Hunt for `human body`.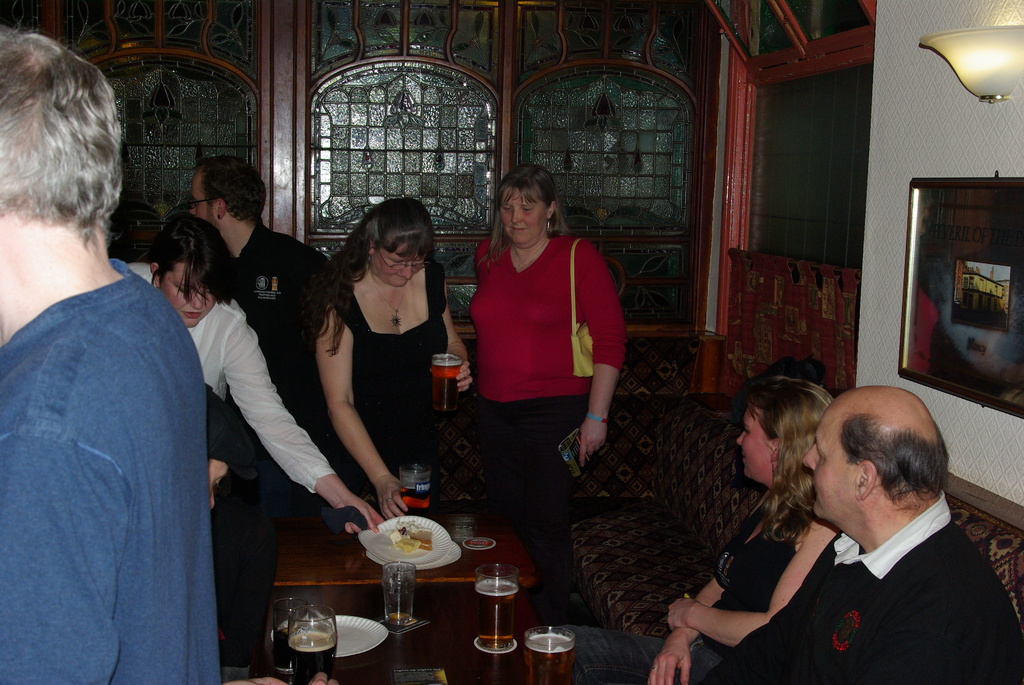
Hunted down at 675:388:1012:674.
